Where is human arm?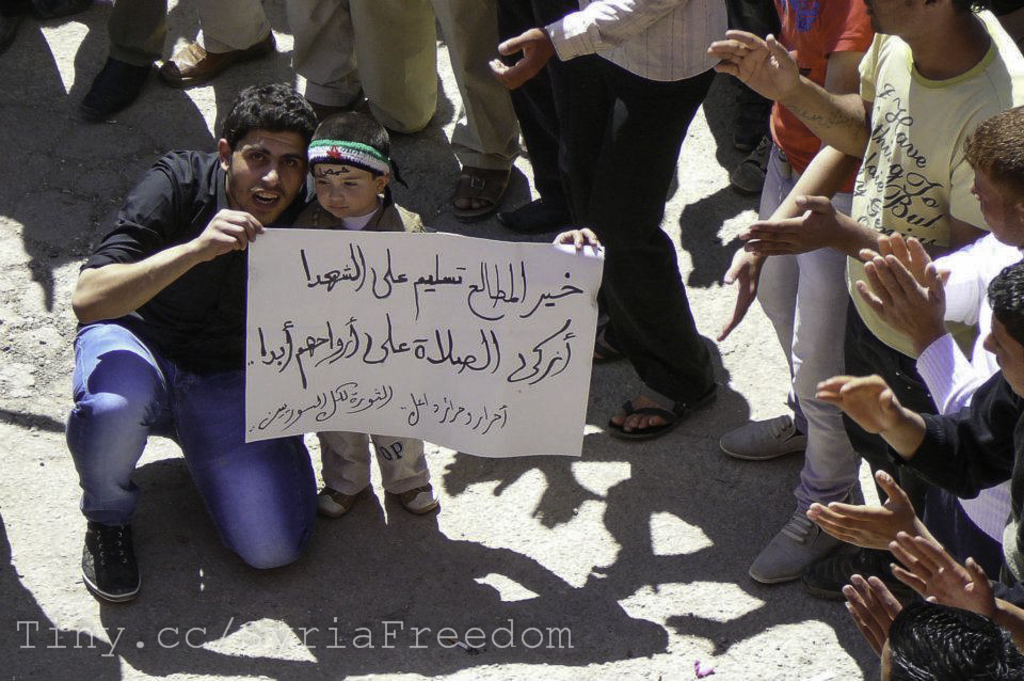
detection(850, 251, 999, 541).
